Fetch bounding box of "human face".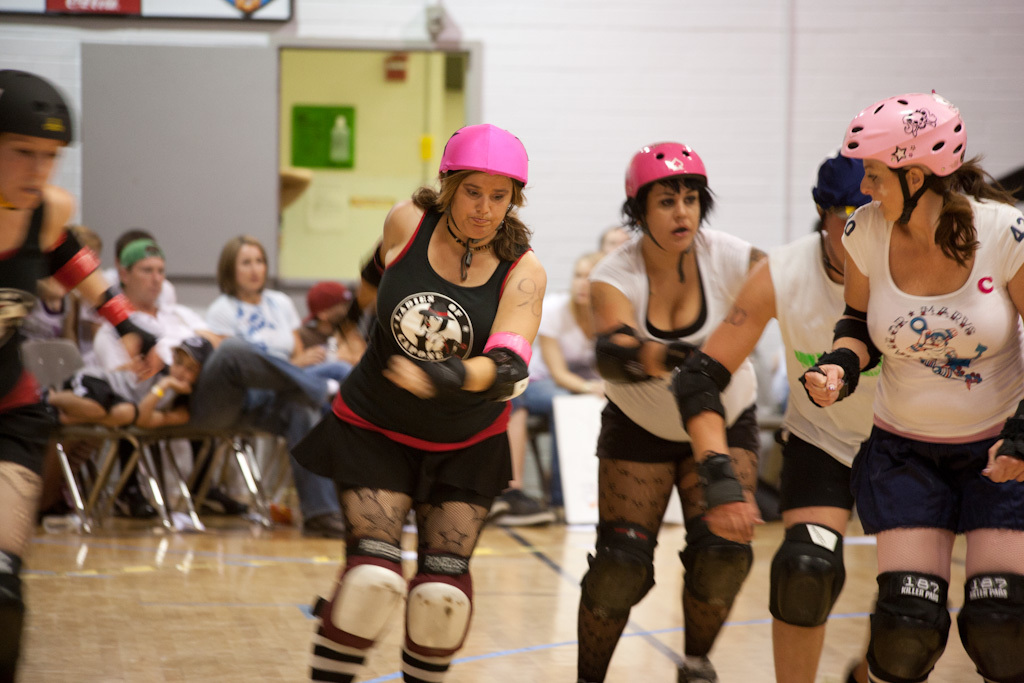
Bbox: 855,157,908,225.
